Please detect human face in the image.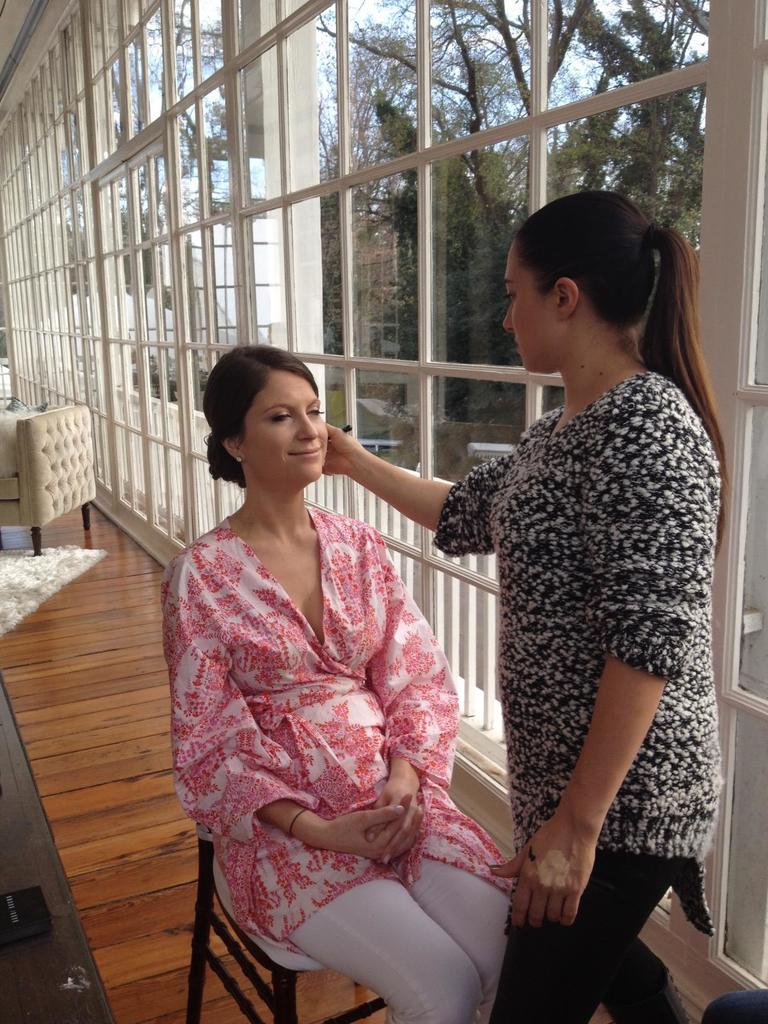
box=[498, 246, 564, 372].
